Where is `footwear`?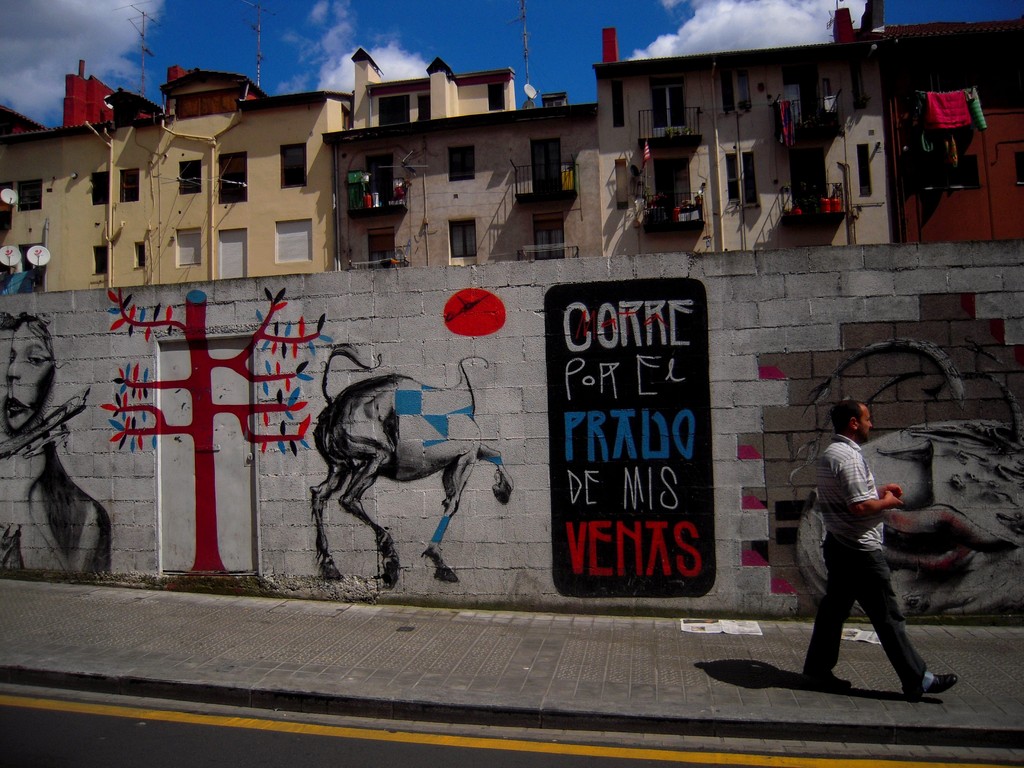
[801, 667, 849, 685].
